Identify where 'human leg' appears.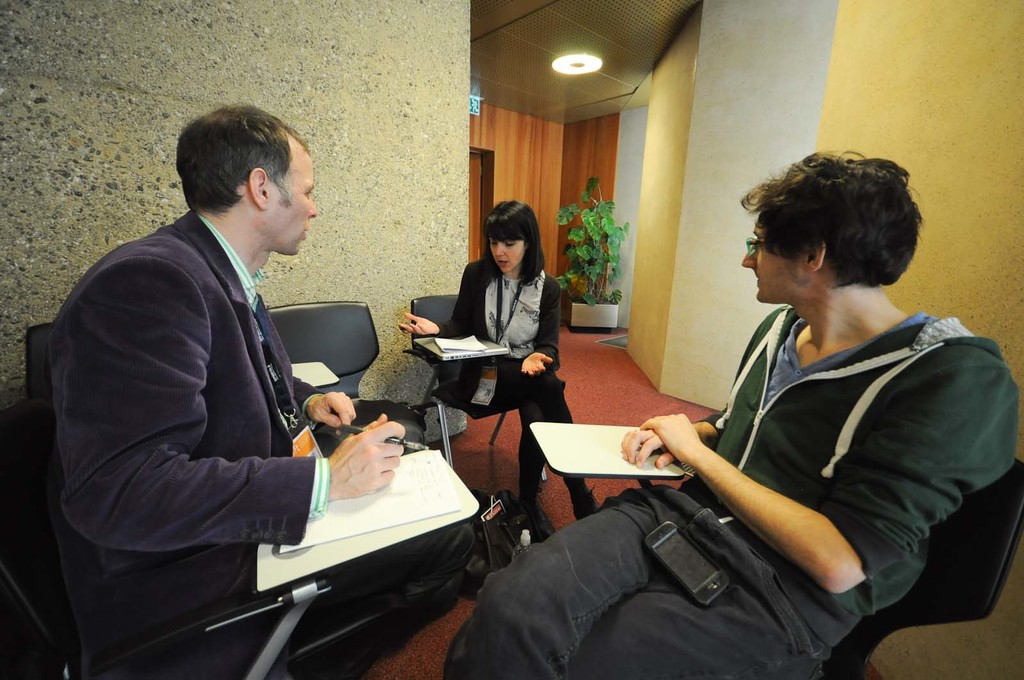
Appears at [x1=511, y1=399, x2=540, y2=528].
